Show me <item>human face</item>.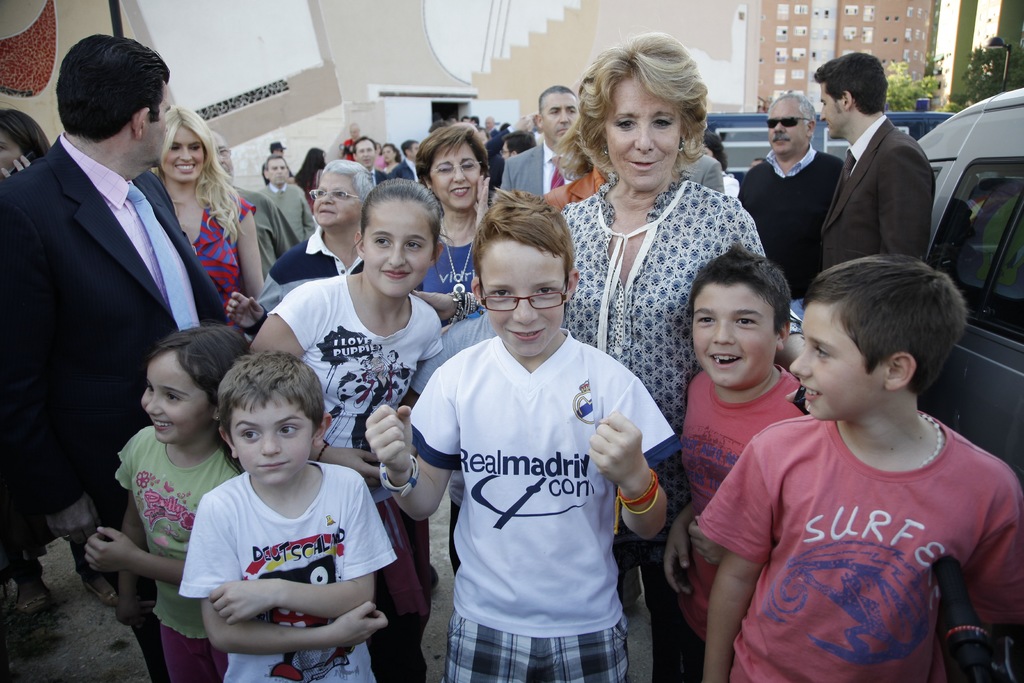
<item>human face</item> is here: box(431, 147, 479, 213).
